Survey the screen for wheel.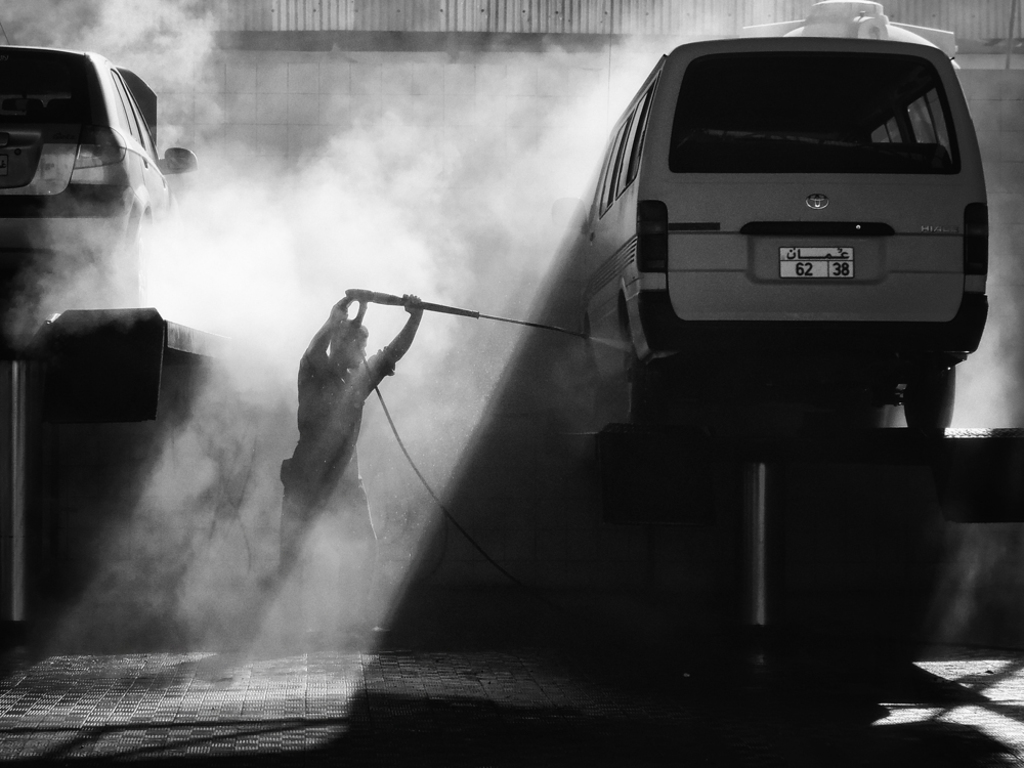
Survey found: Rect(629, 343, 665, 424).
